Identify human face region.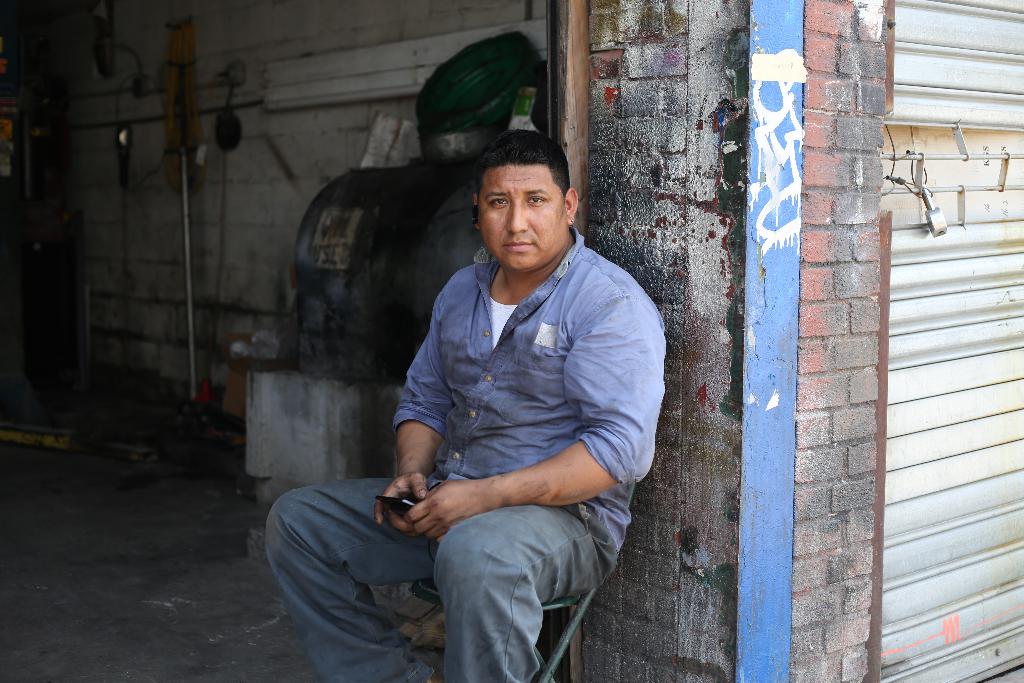
Region: 478:170:570:268.
